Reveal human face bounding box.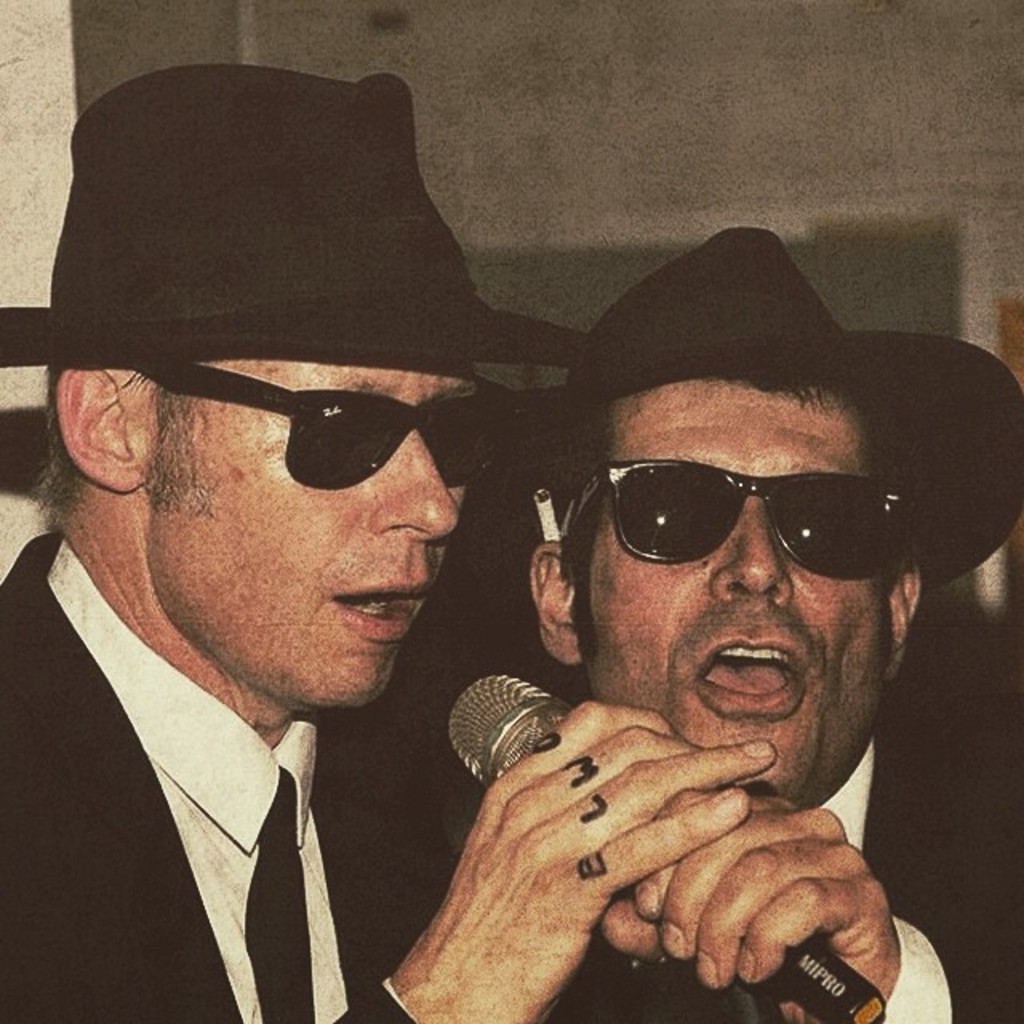
Revealed: [x1=586, y1=390, x2=894, y2=795].
